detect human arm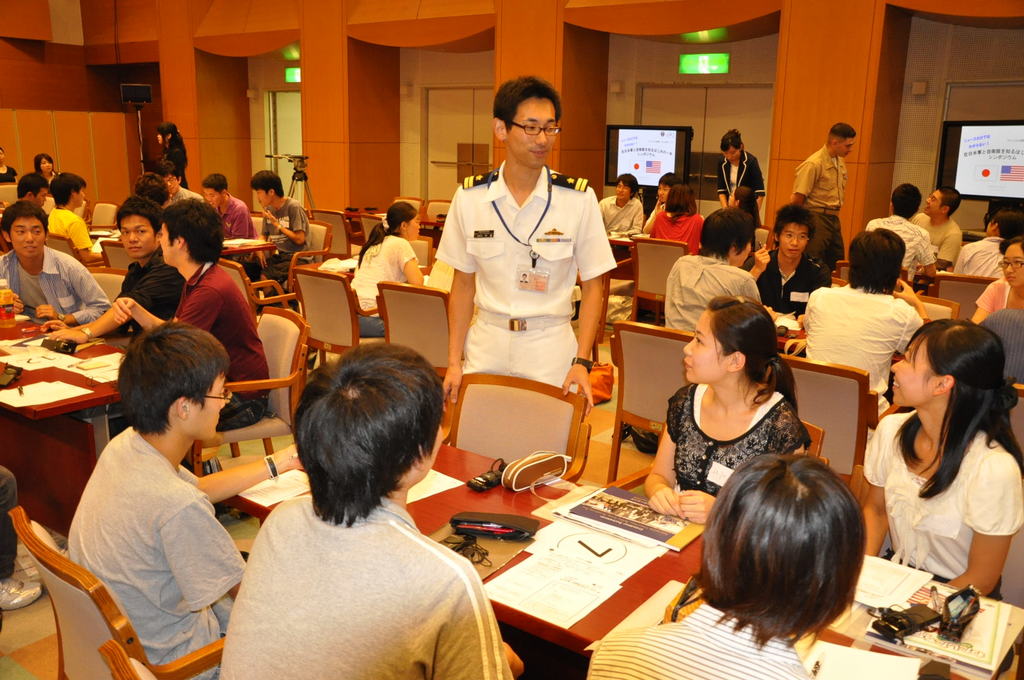
<region>175, 283, 221, 332</region>
